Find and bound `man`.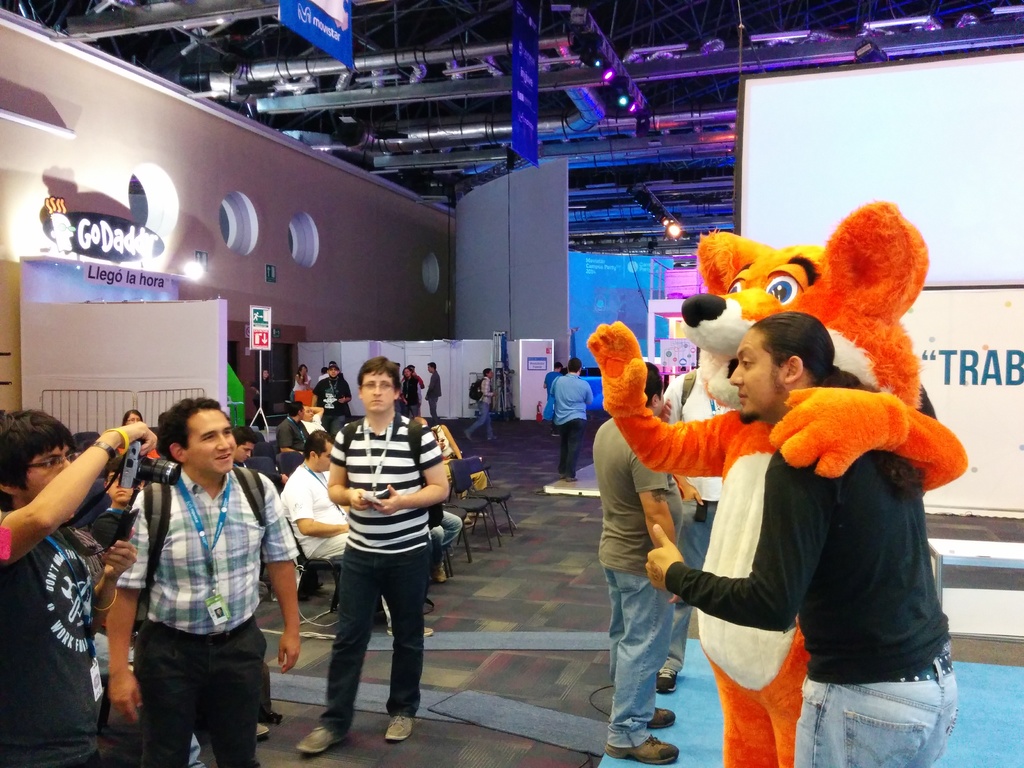
Bound: [left=104, top=388, right=283, bottom=760].
